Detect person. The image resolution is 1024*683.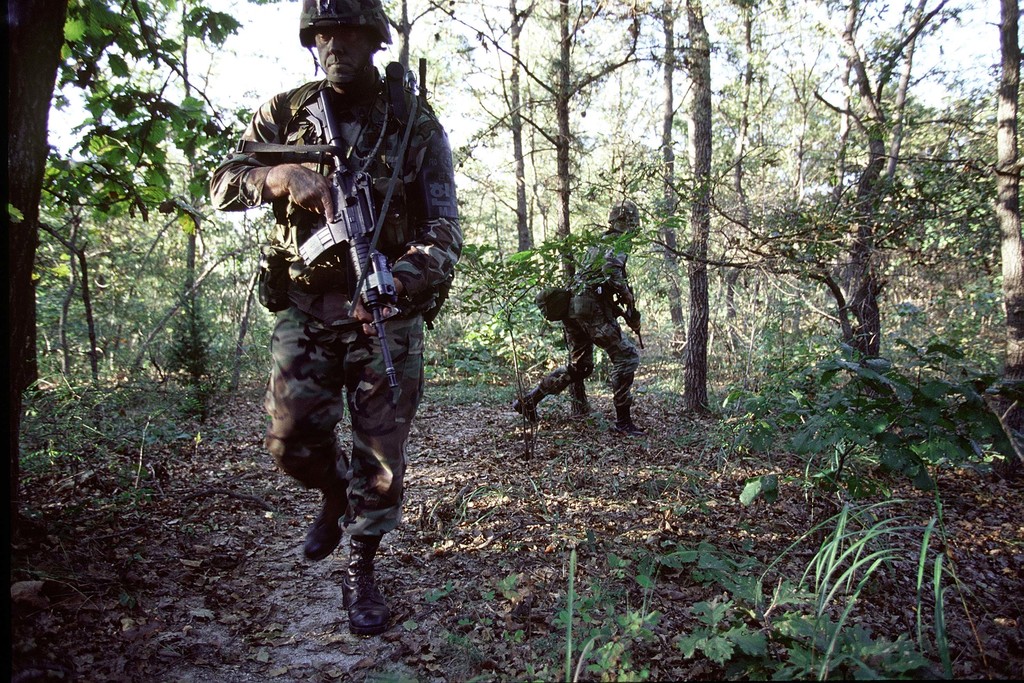
detection(511, 208, 643, 434).
